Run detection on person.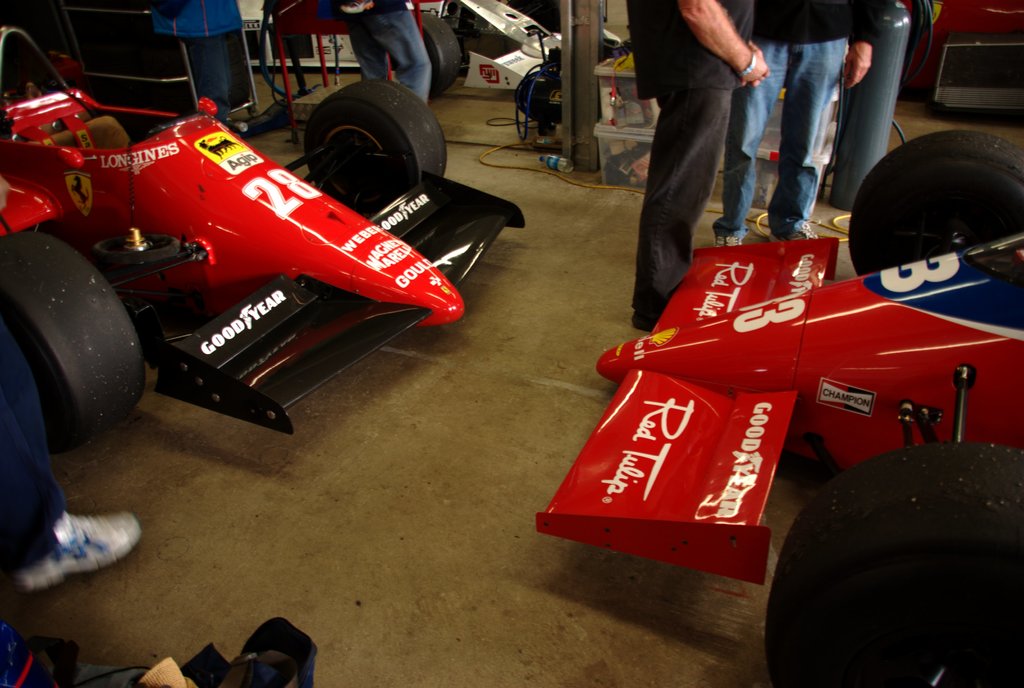
Result: 0 321 140 591.
